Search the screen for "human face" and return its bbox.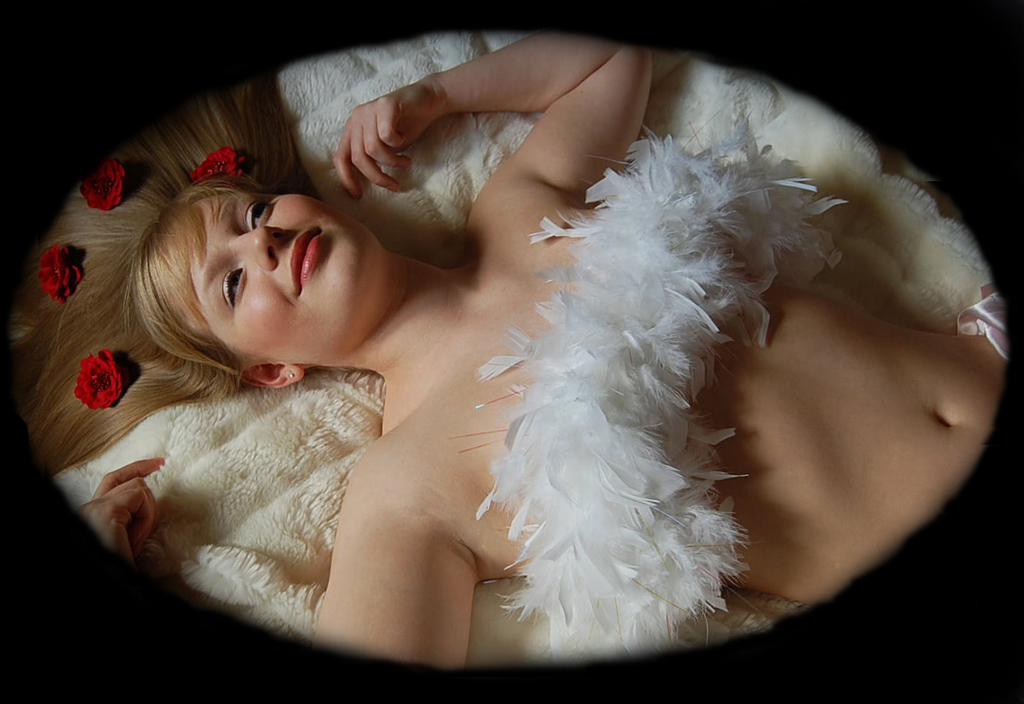
Found: <region>184, 194, 378, 366</region>.
